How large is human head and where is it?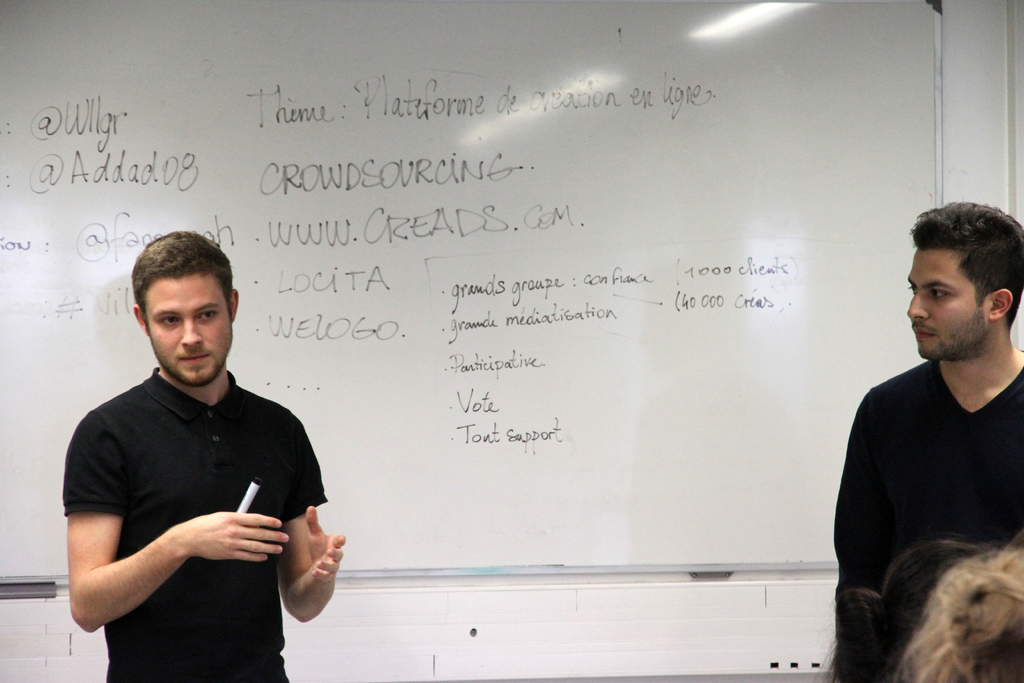
Bounding box: 127,226,245,381.
